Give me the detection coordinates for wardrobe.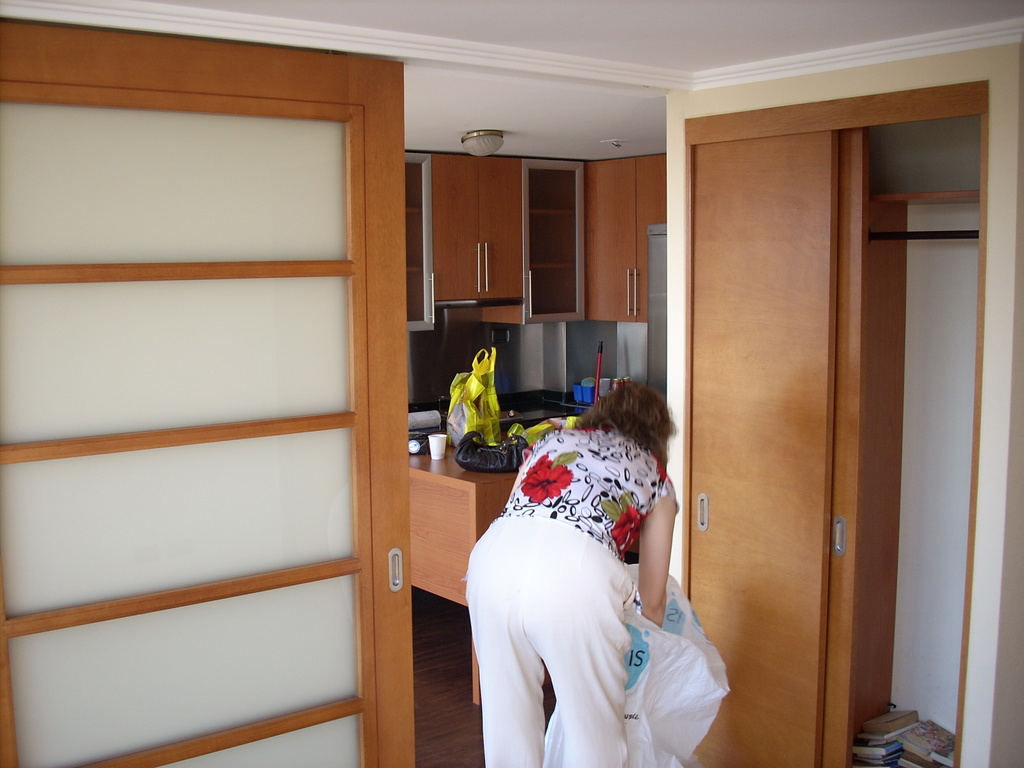
left=675, top=81, right=985, bottom=766.
